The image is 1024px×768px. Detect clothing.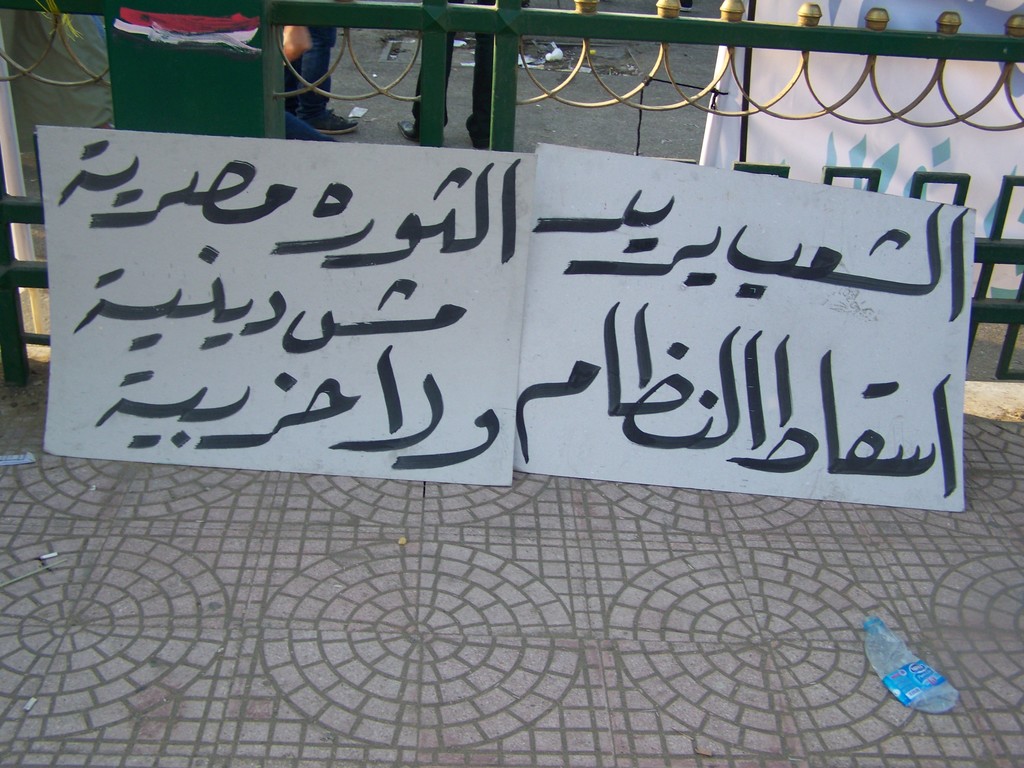
Detection: region(413, 0, 499, 143).
